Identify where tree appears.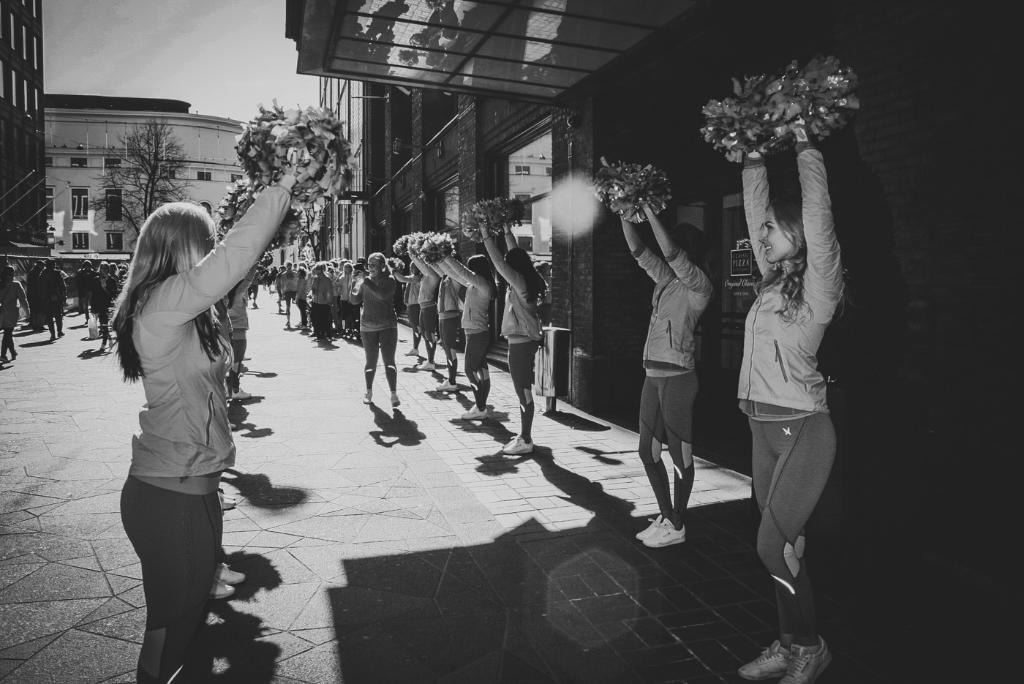
Appears at (left=108, top=115, right=187, bottom=225).
